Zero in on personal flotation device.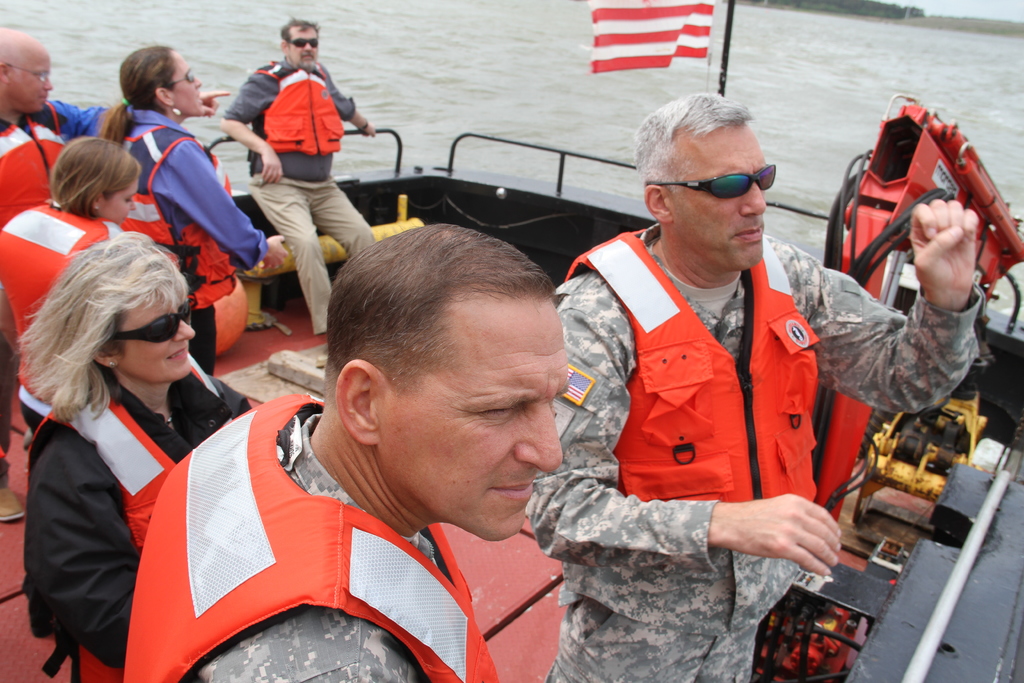
Zeroed in: BBox(122, 398, 502, 682).
